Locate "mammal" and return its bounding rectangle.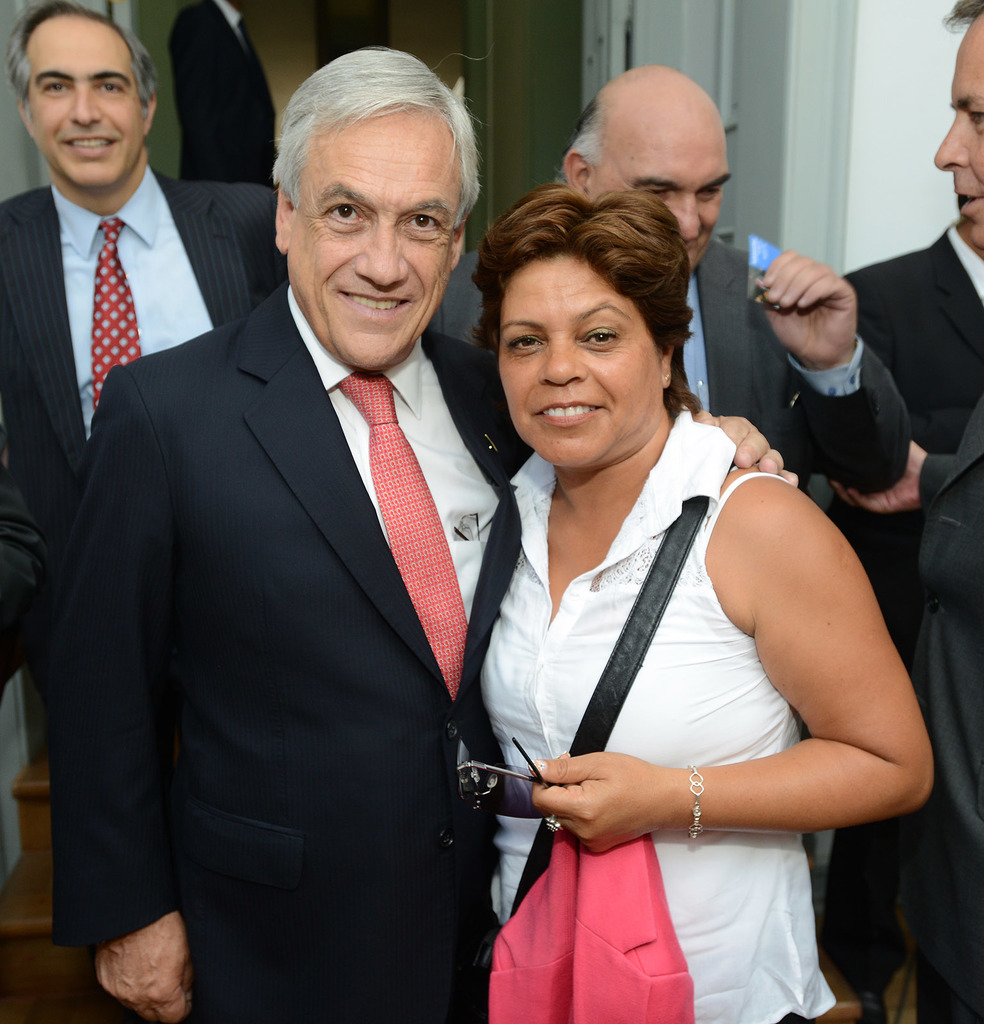
pyautogui.locateOnScreen(832, 0, 981, 1023).
